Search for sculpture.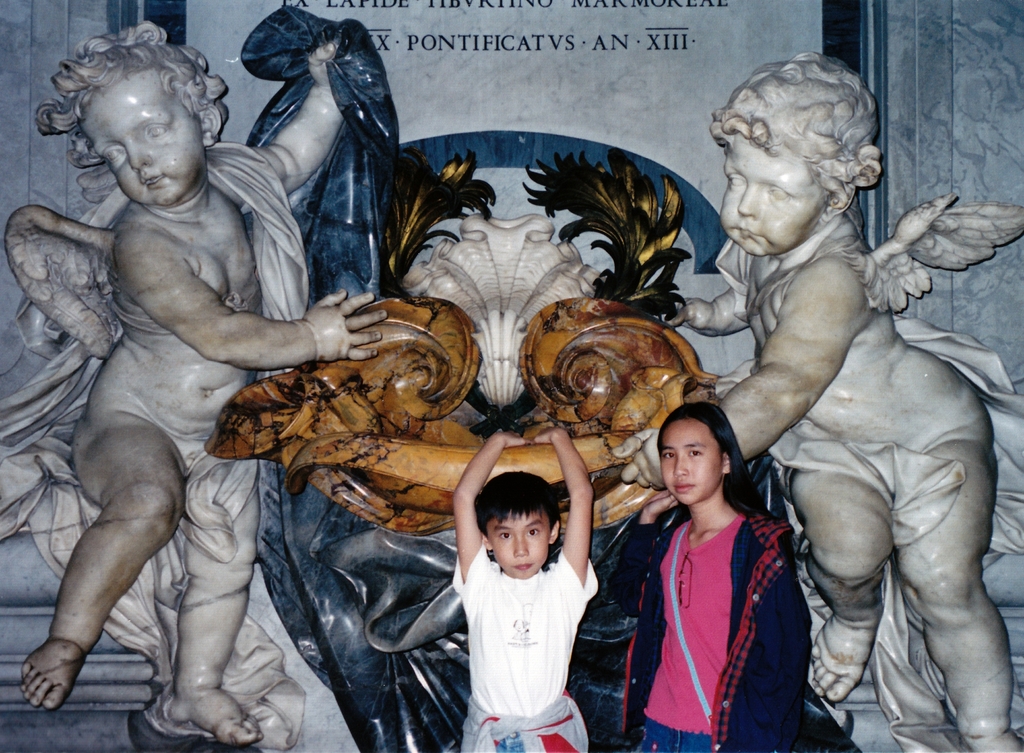
Found at region(12, 18, 355, 725).
